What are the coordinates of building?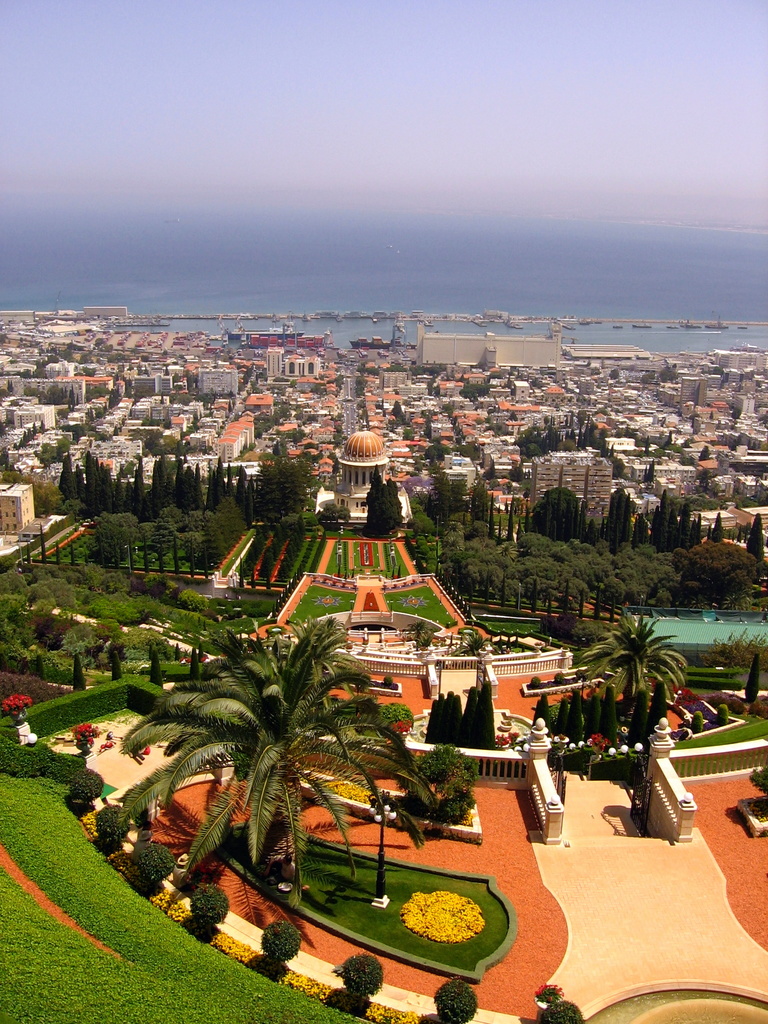
(0,484,31,536).
